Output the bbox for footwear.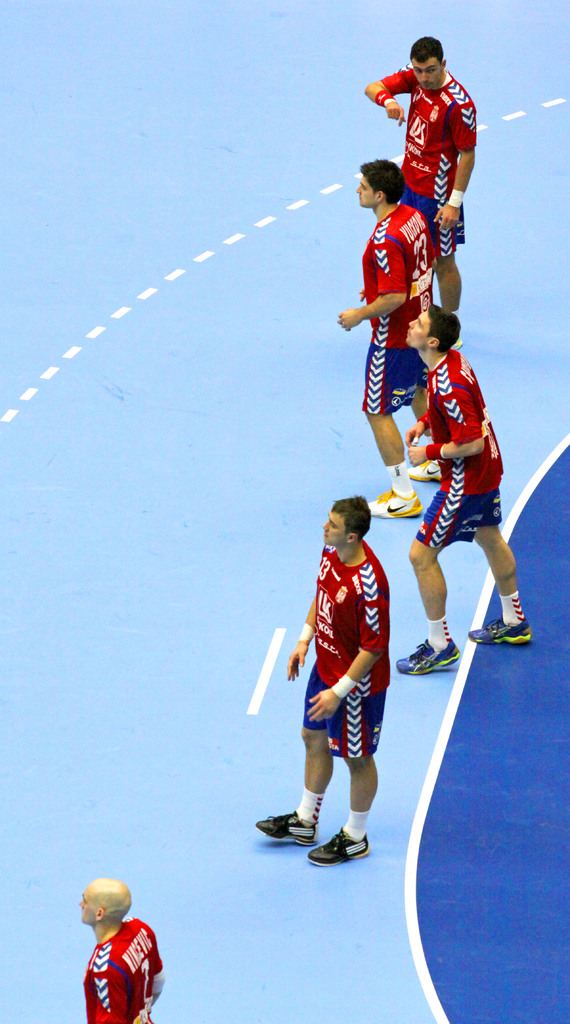
box(305, 829, 365, 865).
